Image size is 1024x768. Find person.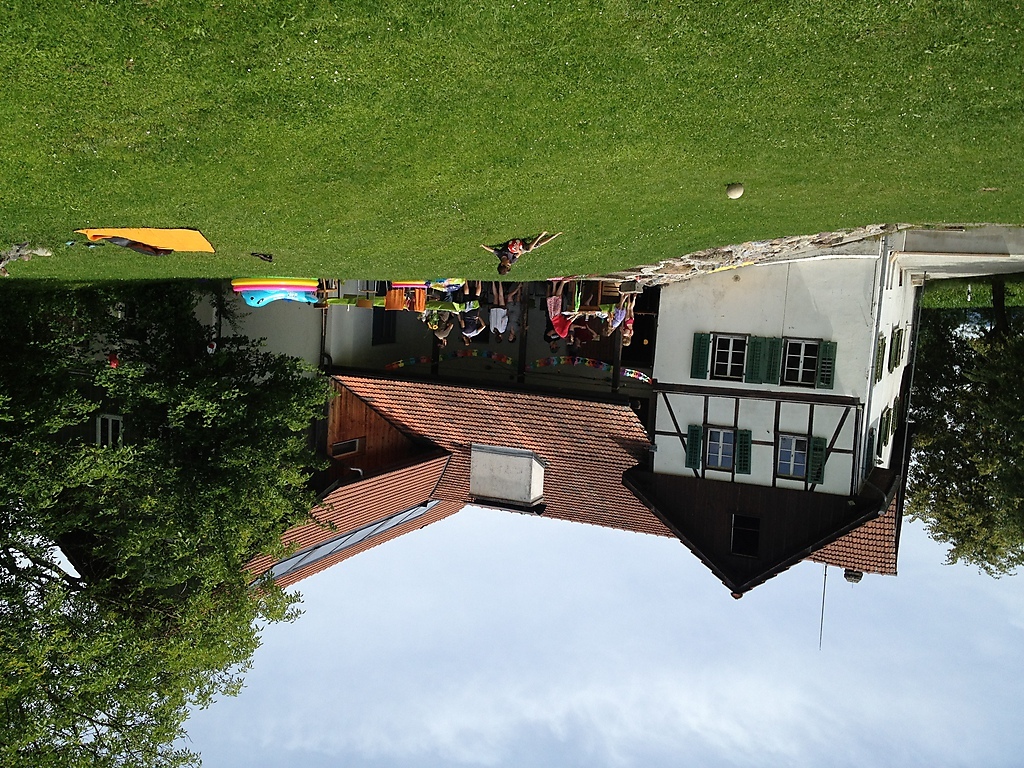
[left=477, top=275, right=511, bottom=350].
